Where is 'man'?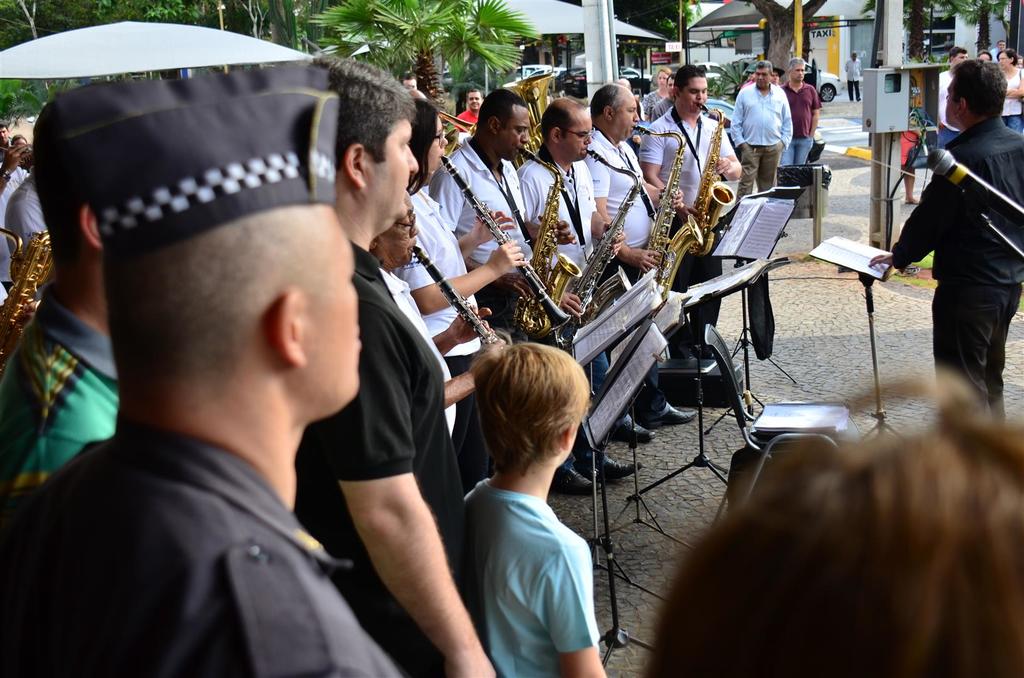
[x1=869, y1=59, x2=1023, y2=422].
